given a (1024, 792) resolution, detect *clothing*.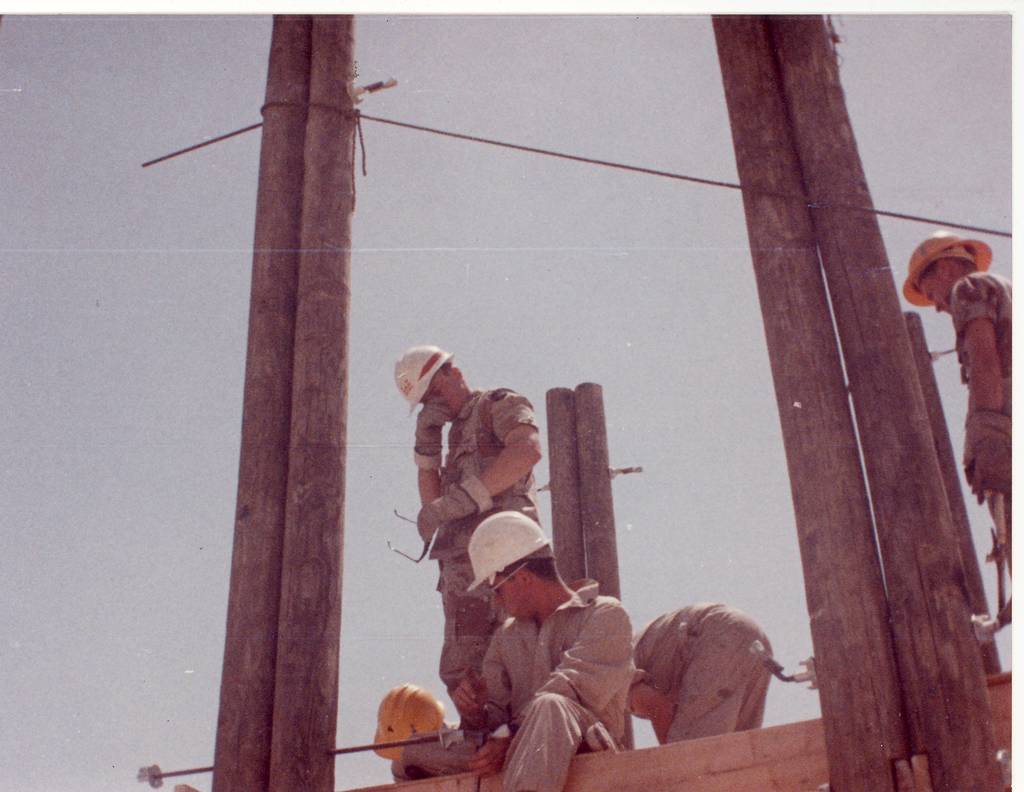
select_region(954, 264, 1016, 554).
